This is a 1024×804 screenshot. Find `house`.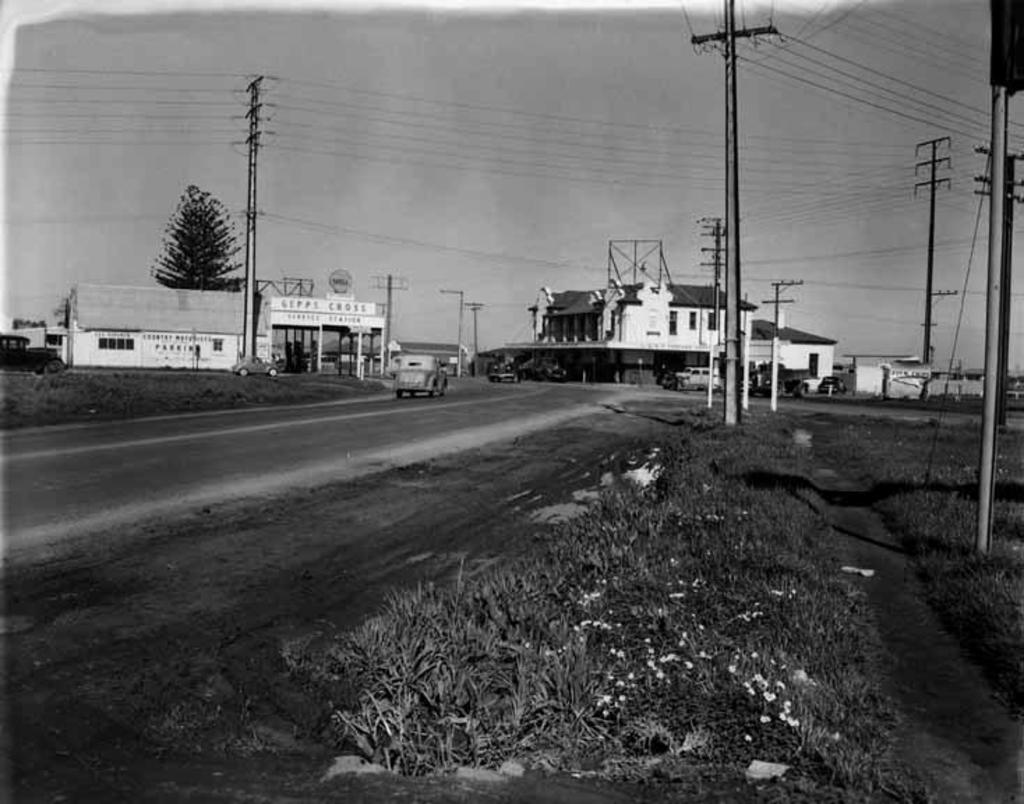
Bounding box: (x1=745, y1=321, x2=840, y2=389).
